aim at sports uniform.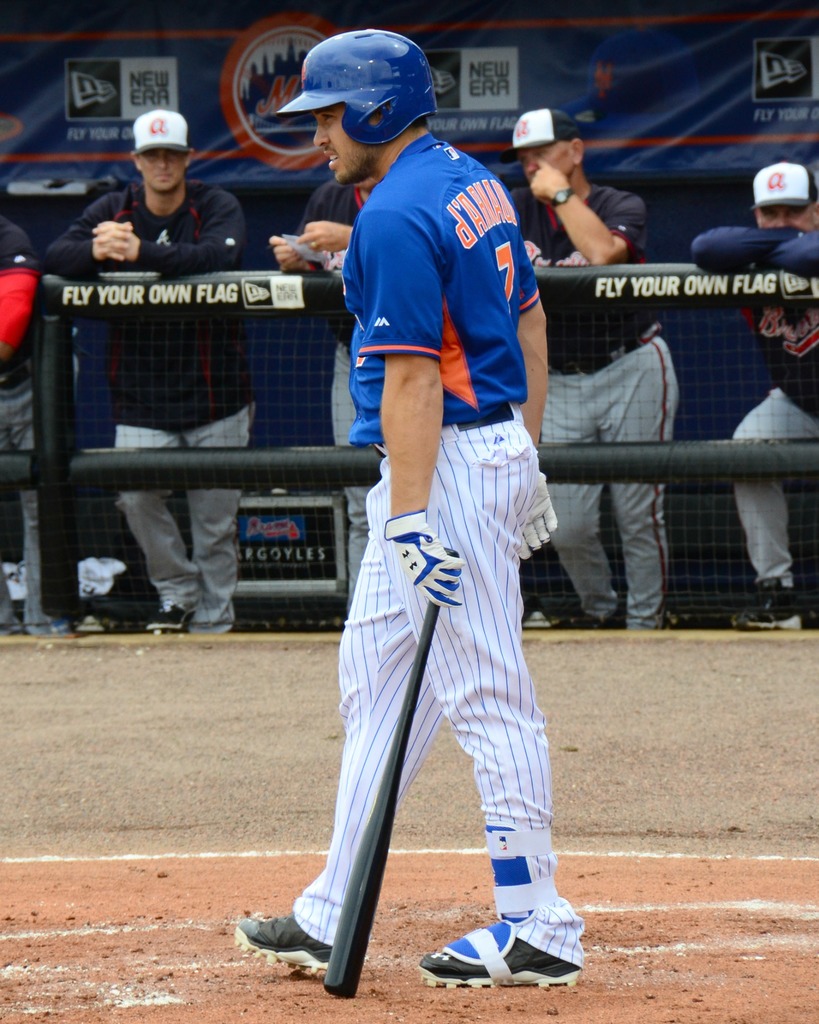
Aimed at box=[25, 173, 261, 624].
